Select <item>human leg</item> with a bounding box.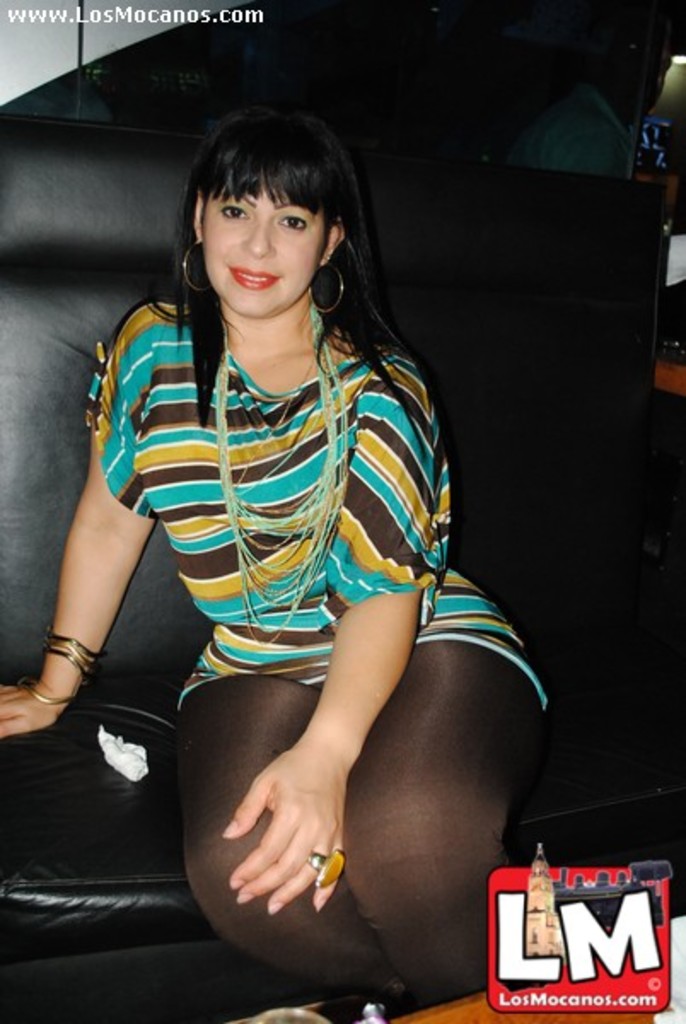
{"left": 348, "top": 630, "right": 565, "bottom": 1021}.
